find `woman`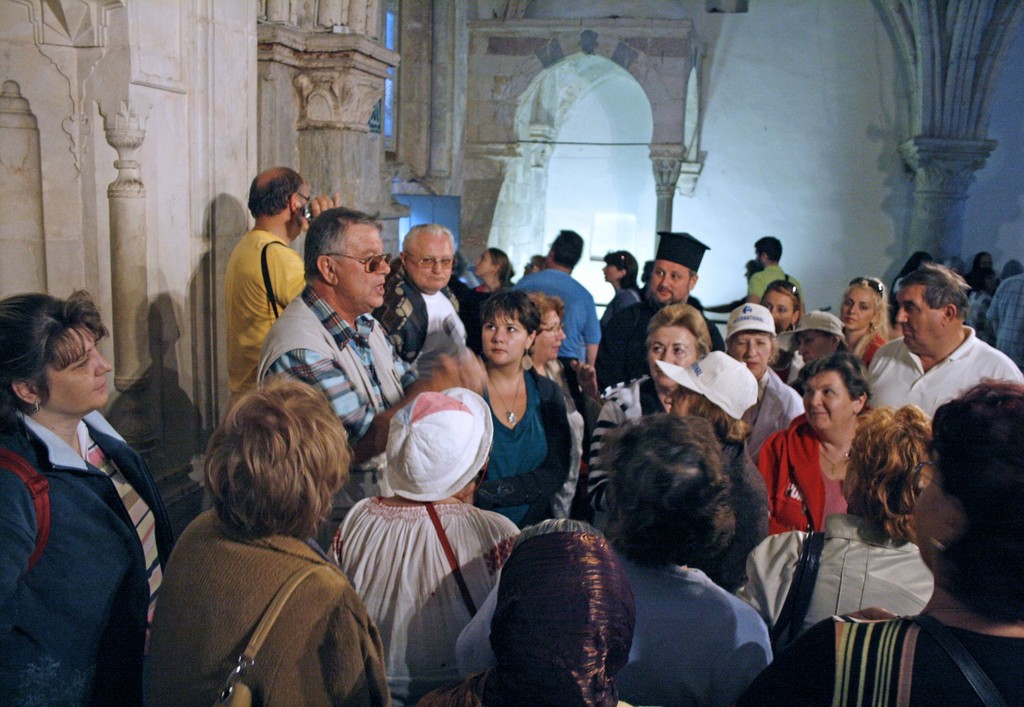
964, 268, 995, 333
